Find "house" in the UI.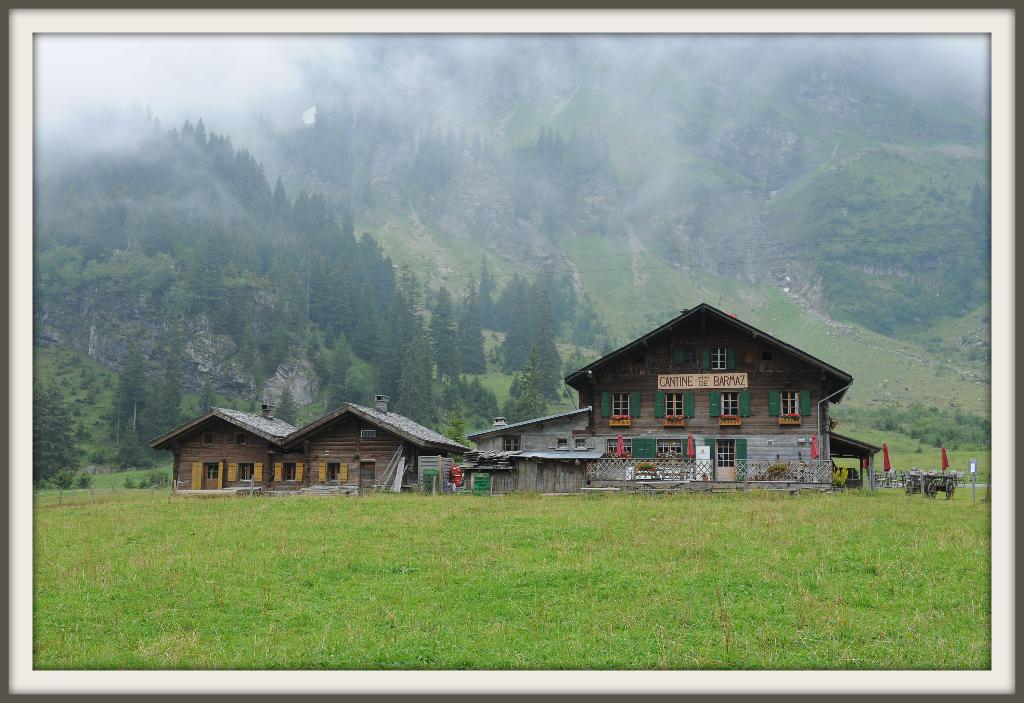
UI element at {"x1": 143, "y1": 393, "x2": 502, "y2": 506}.
